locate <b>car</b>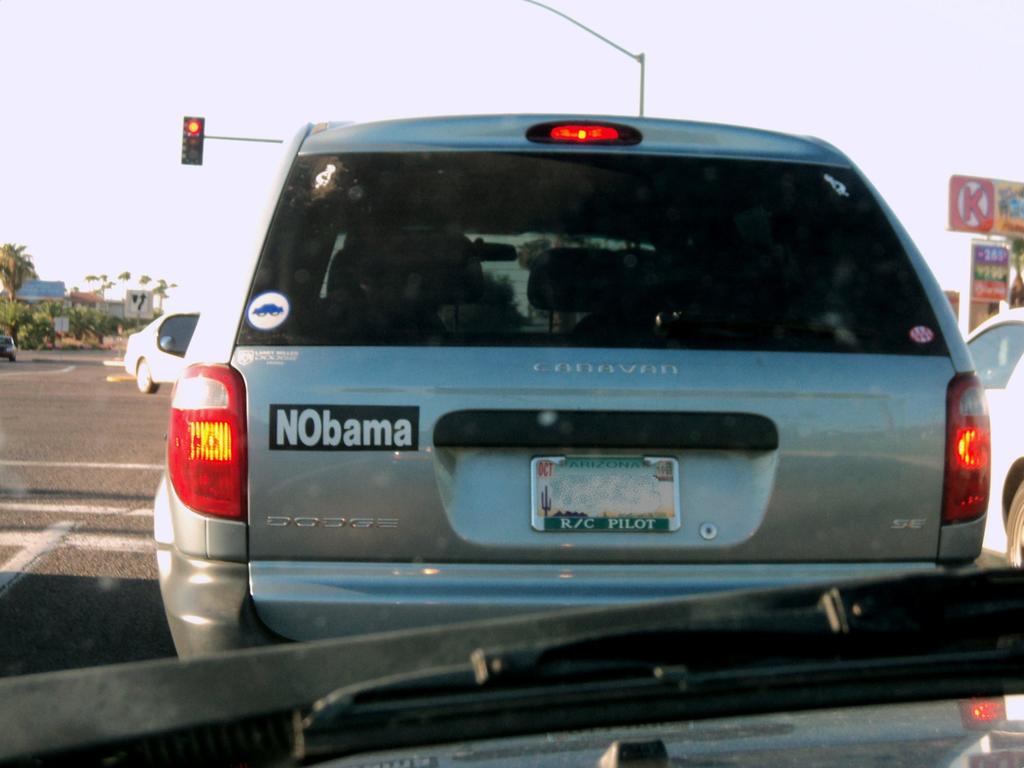
0:333:17:364
